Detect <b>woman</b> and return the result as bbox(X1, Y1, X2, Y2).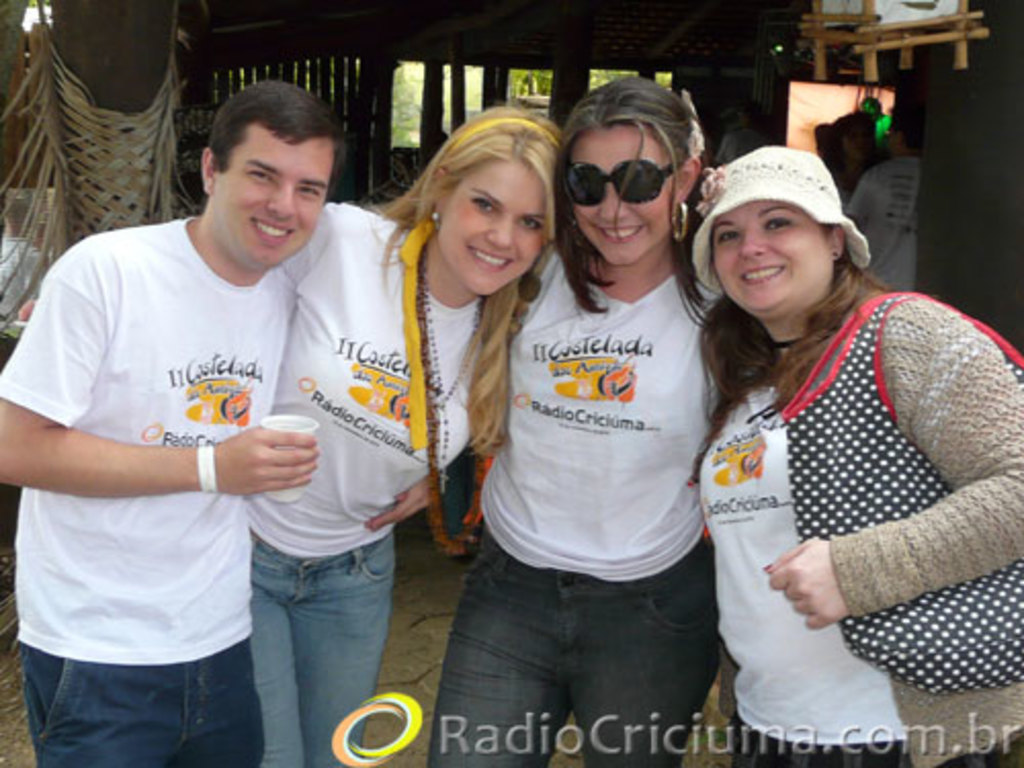
bbox(463, 72, 766, 764).
